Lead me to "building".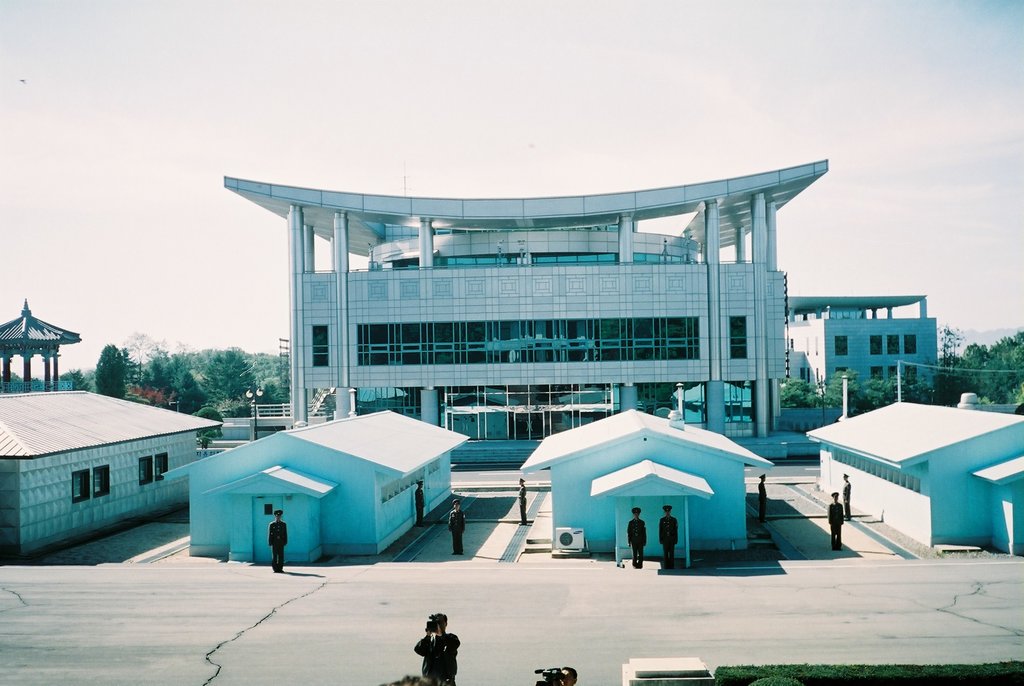
Lead to bbox=(227, 154, 830, 465).
